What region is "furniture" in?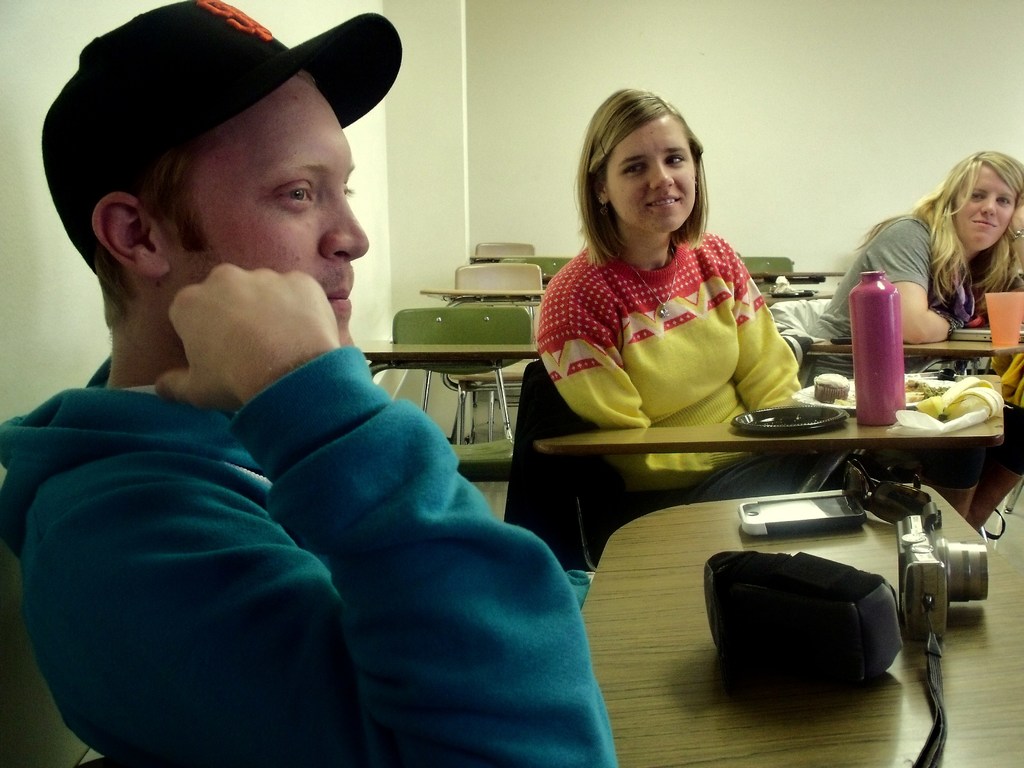
804, 330, 1023, 372.
